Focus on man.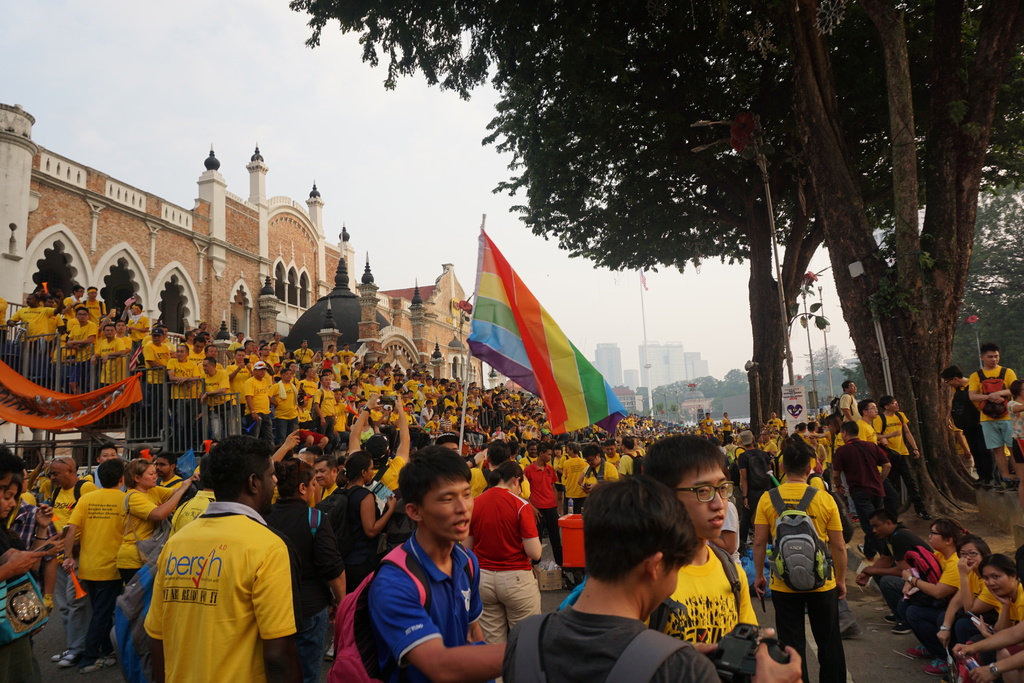
Focused at pyautogui.locateOnScreen(49, 460, 94, 667).
